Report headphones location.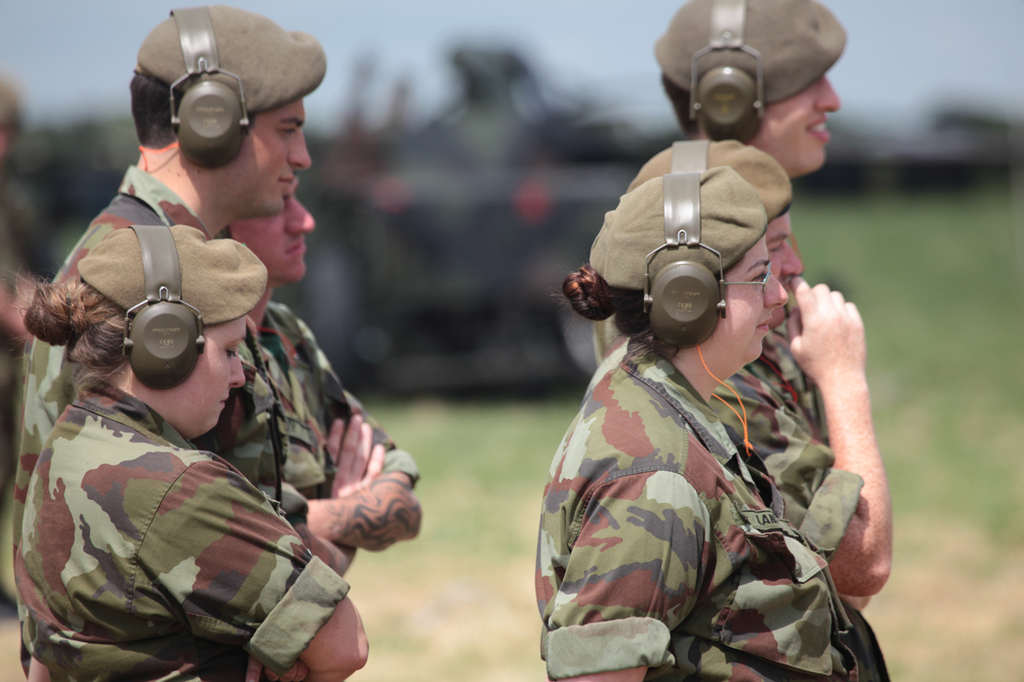
Report: <region>688, 0, 760, 119</region>.
